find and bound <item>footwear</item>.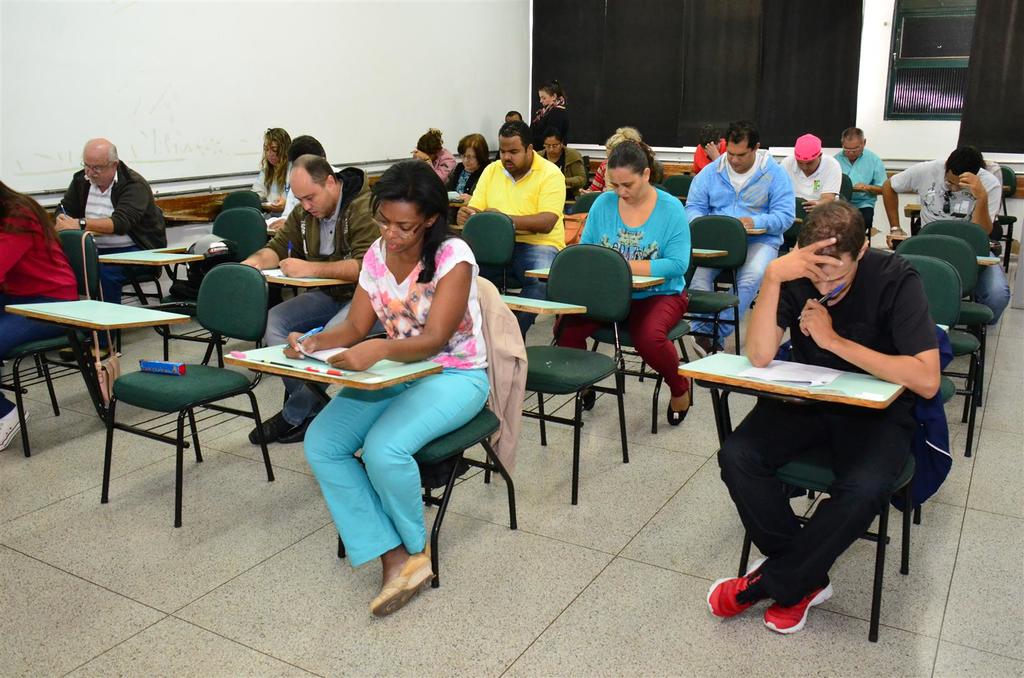
Bound: bbox(583, 385, 599, 410).
